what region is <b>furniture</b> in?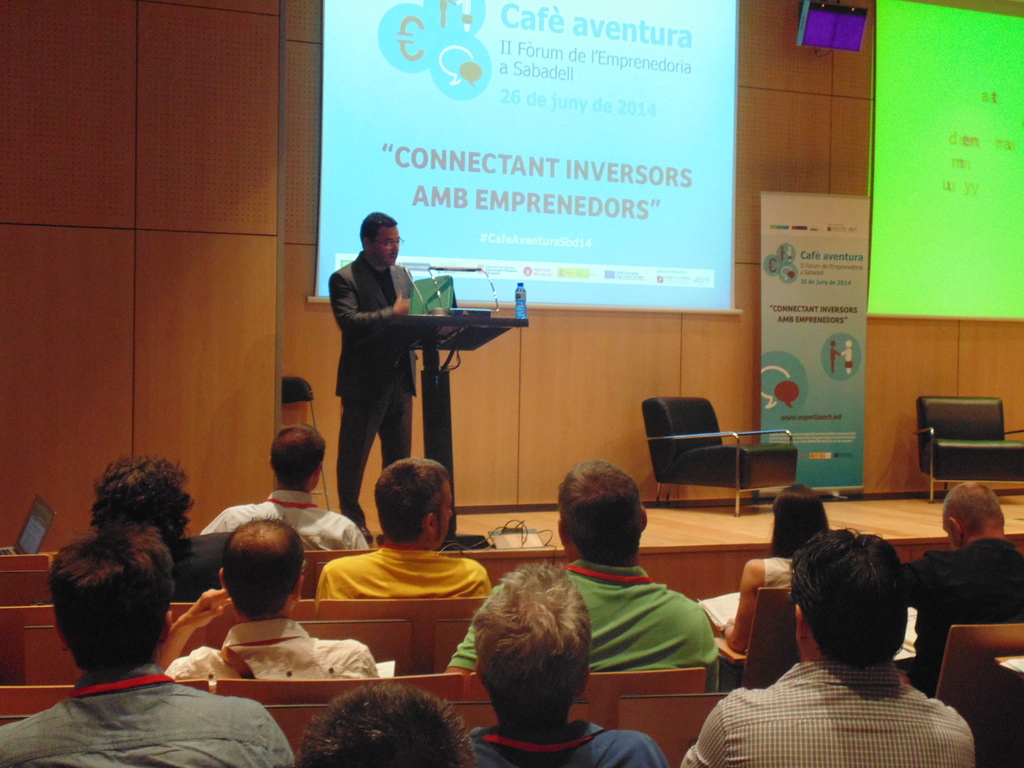
l=715, t=589, r=800, b=689.
